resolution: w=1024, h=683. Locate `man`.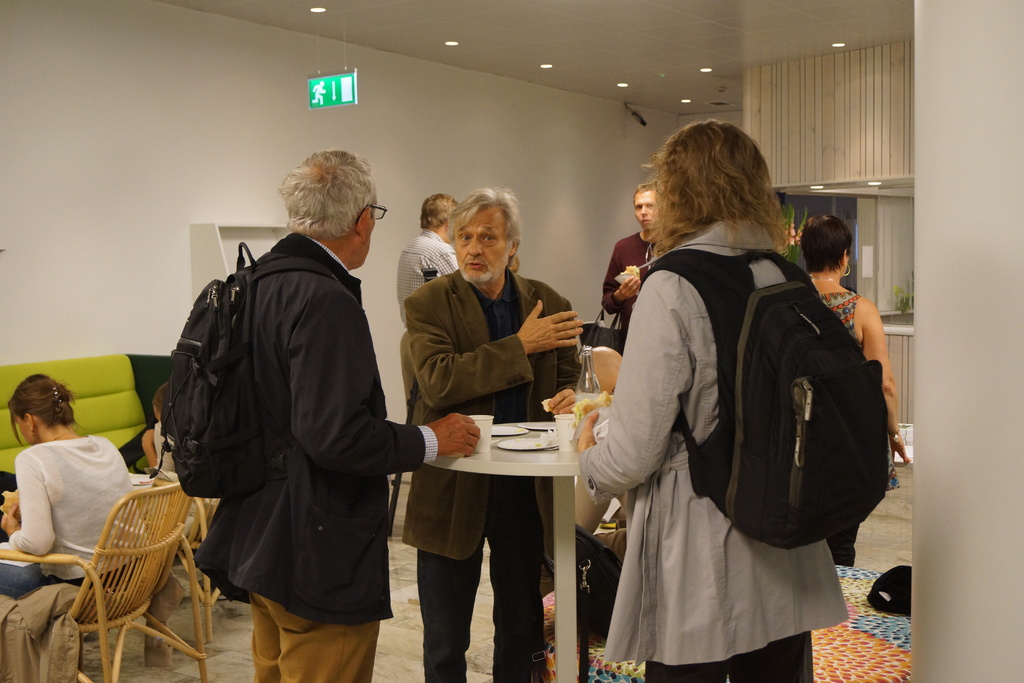
[left=401, top=191, right=465, bottom=304].
